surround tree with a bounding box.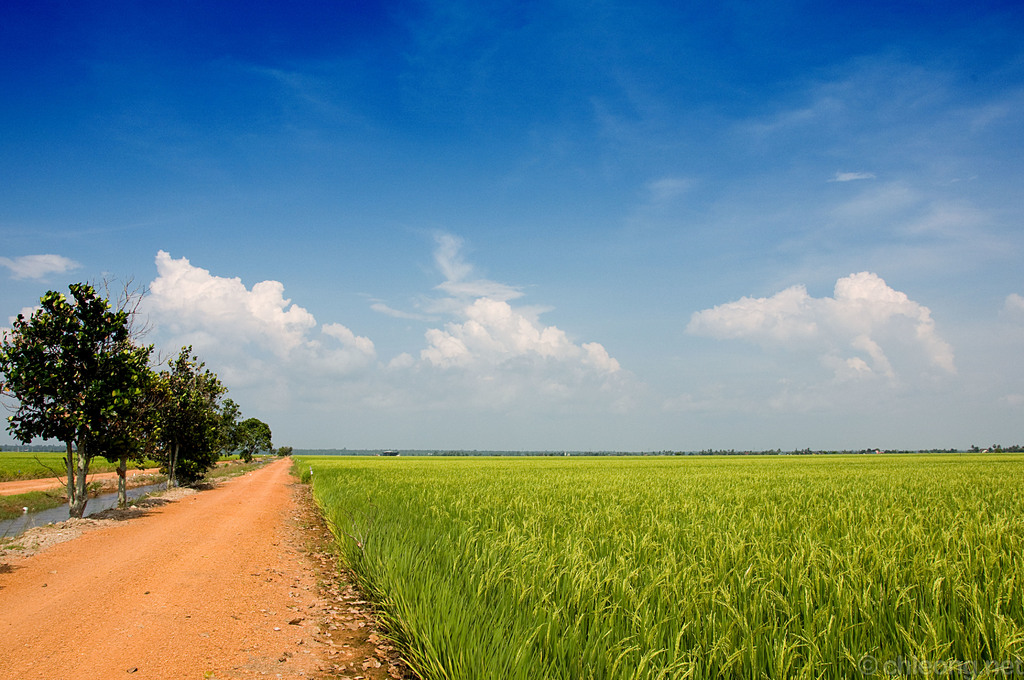
[232,410,280,466].
